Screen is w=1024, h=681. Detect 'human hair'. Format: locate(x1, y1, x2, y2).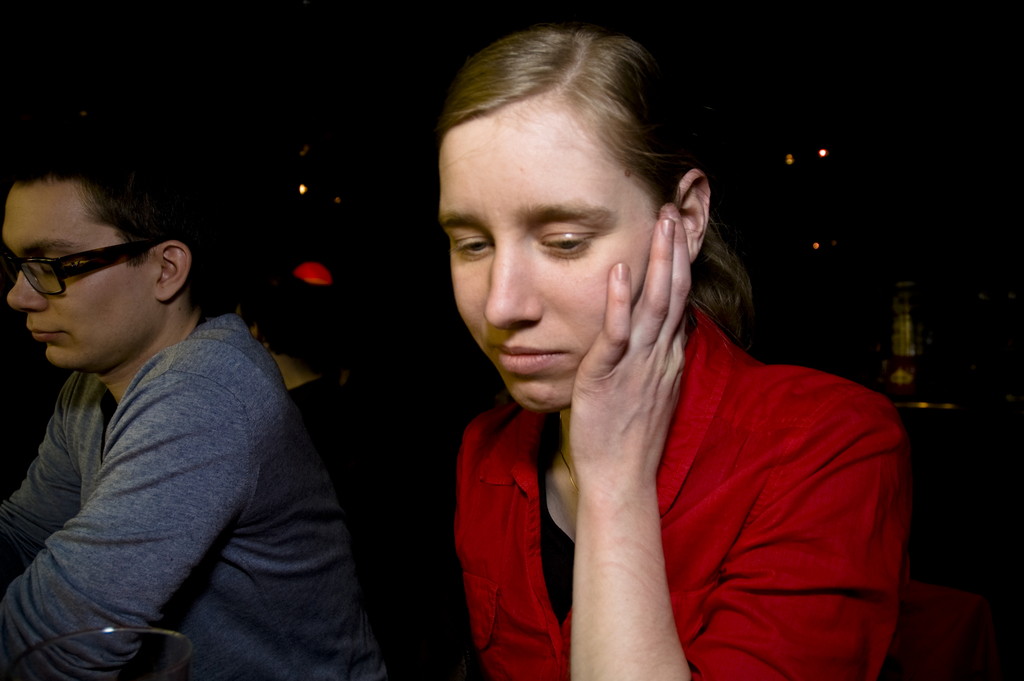
locate(429, 17, 762, 309).
